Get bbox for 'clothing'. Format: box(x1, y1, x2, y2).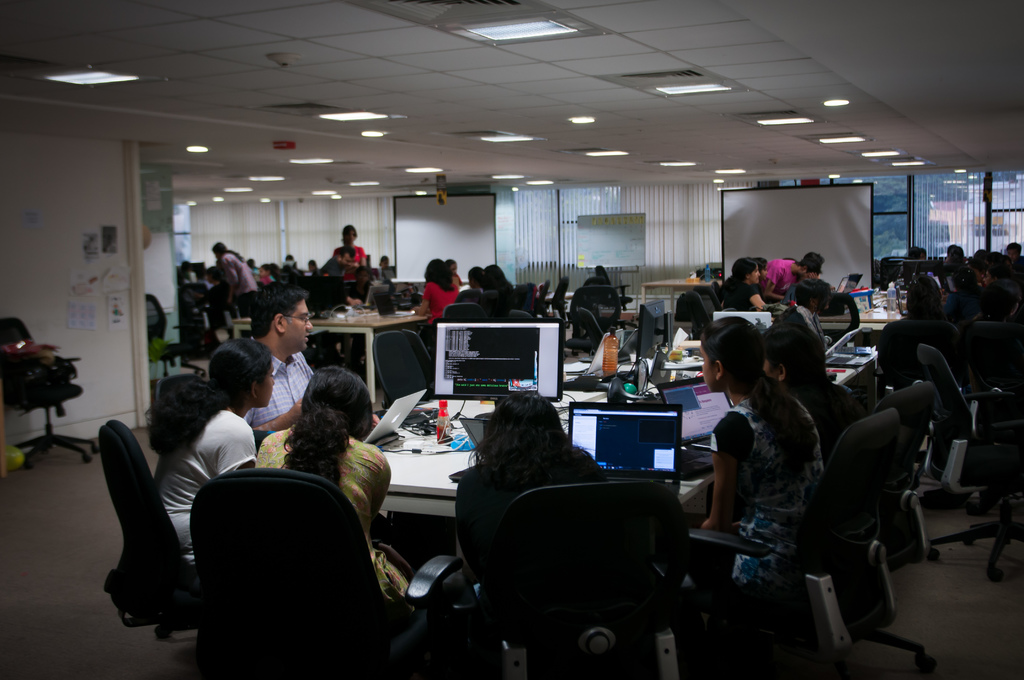
box(982, 290, 1023, 327).
